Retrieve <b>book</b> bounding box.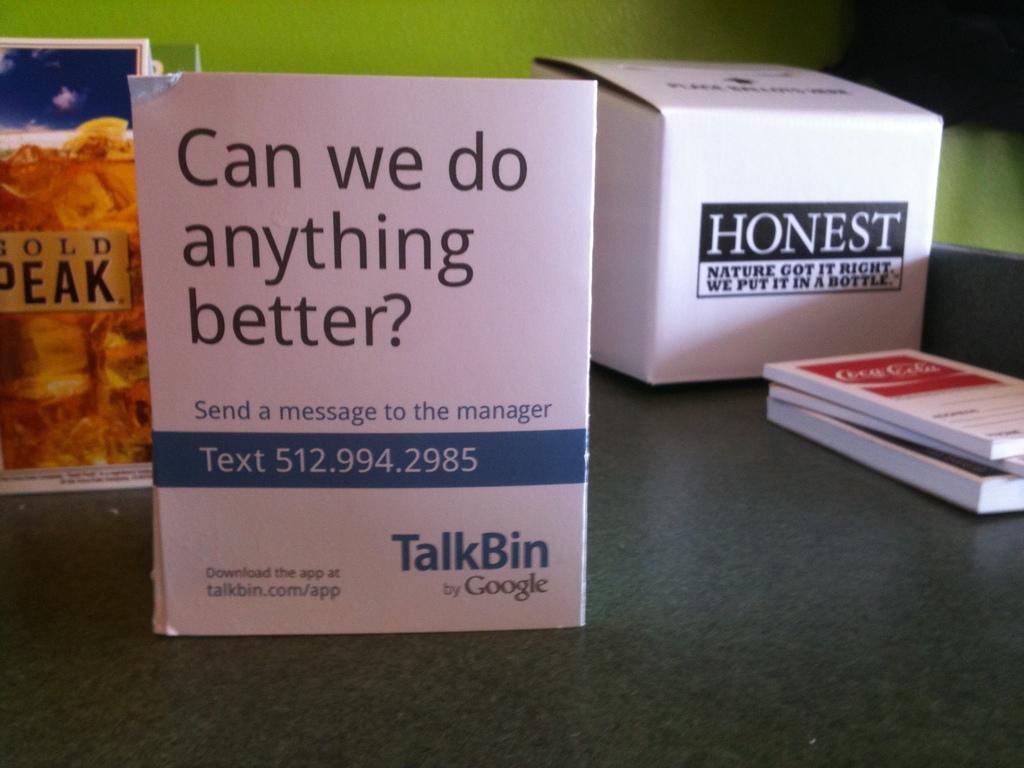
Bounding box: {"x1": 767, "y1": 383, "x2": 1022, "y2": 479}.
